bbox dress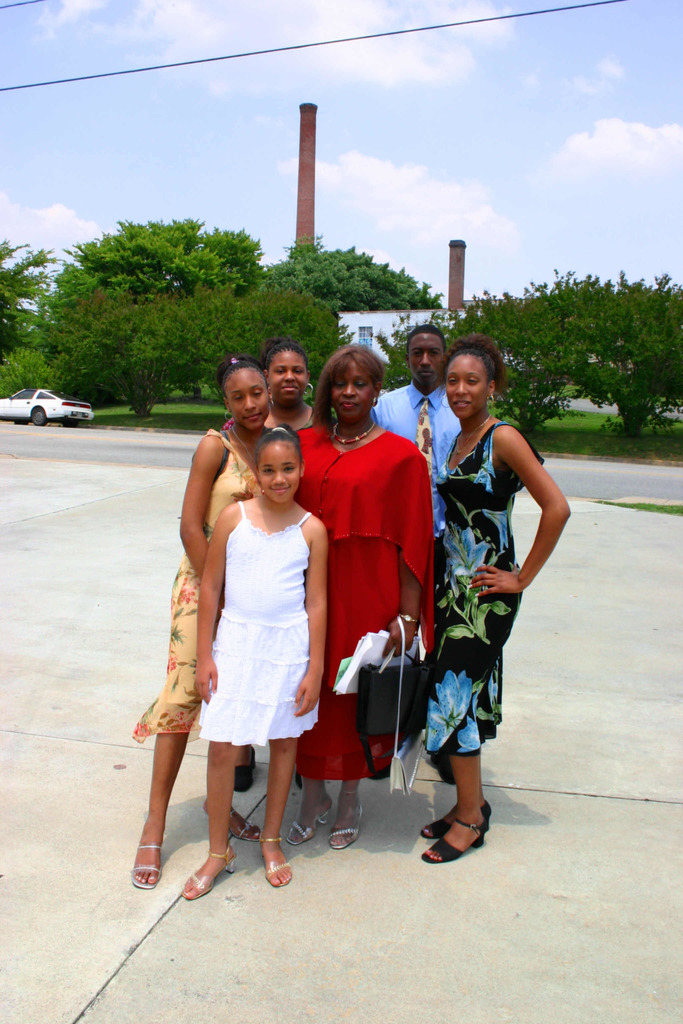
bbox=(429, 419, 549, 753)
